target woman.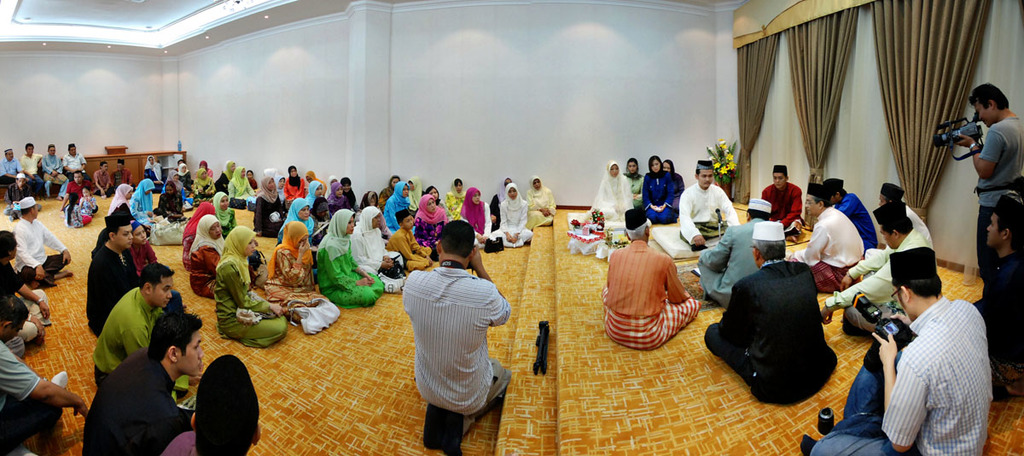
Target region: 231/159/255/209.
